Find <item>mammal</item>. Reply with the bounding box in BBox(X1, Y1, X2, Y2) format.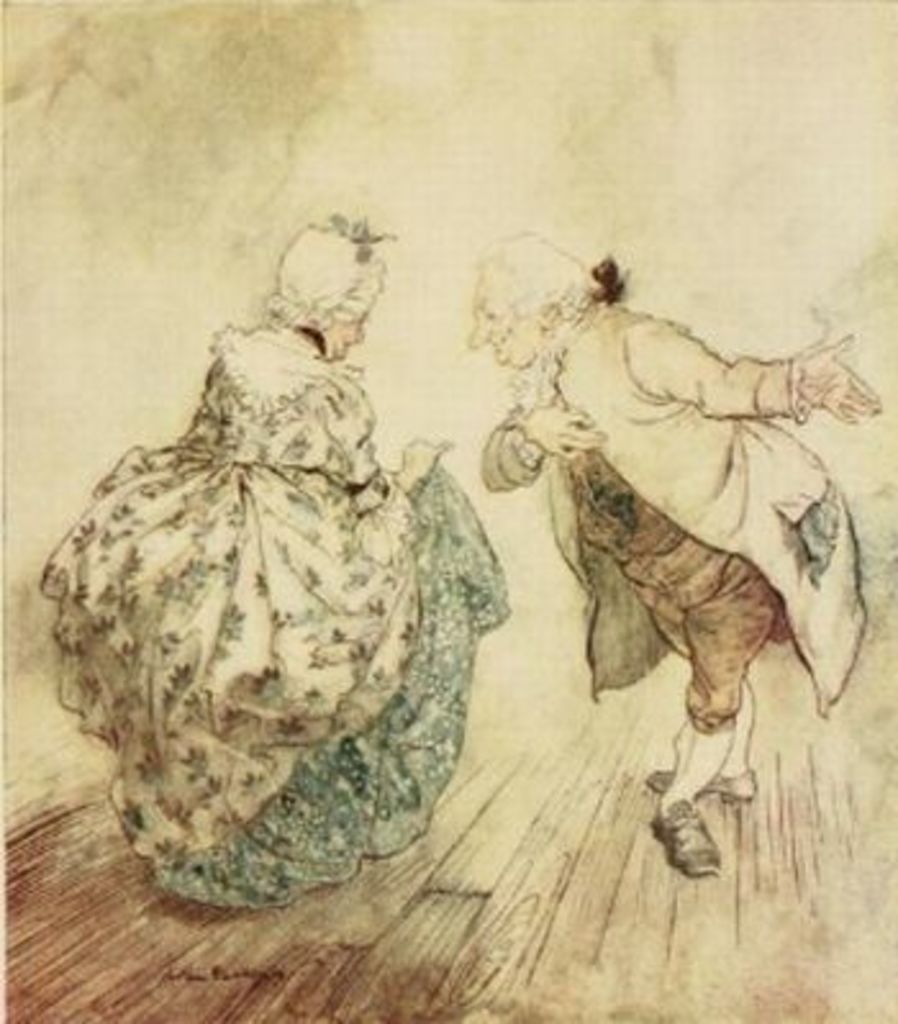
BBox(459, 218, 875, 880).
